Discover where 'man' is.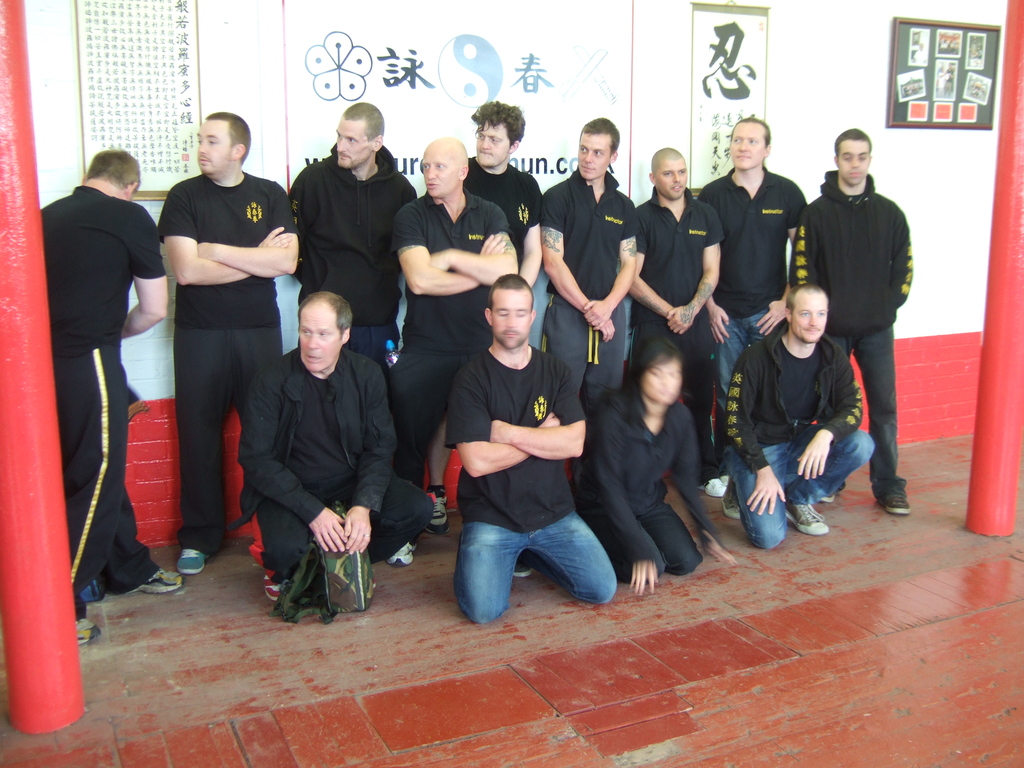
Discovered at Rect(625, 146, 727, 499).
